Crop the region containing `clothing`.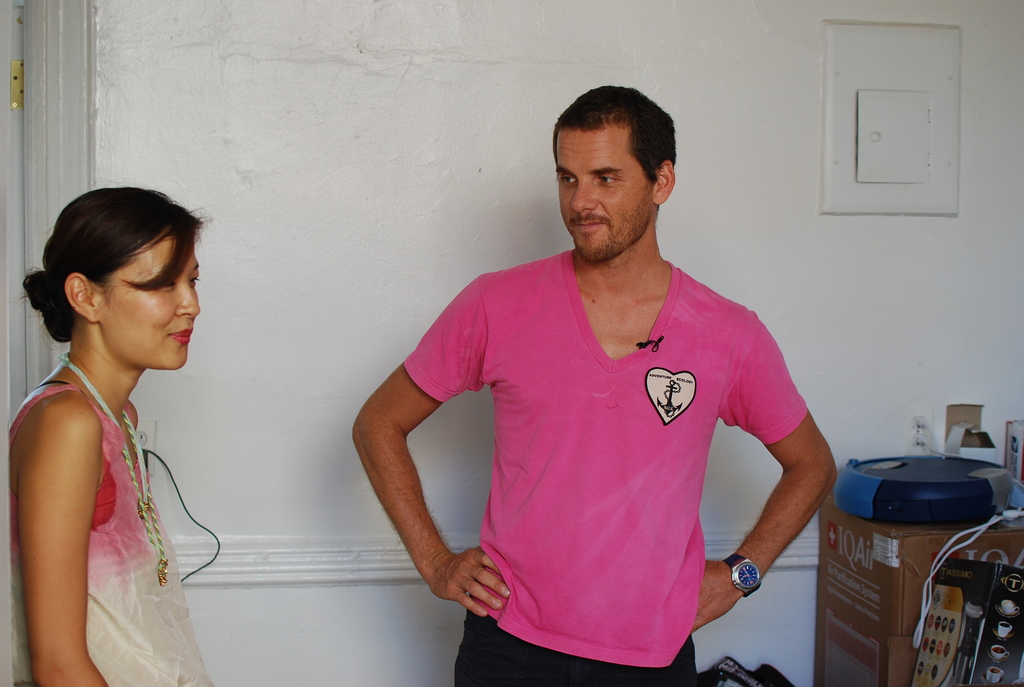
Crop region: [x1=399, y1=255, x2=824, y2=686].
